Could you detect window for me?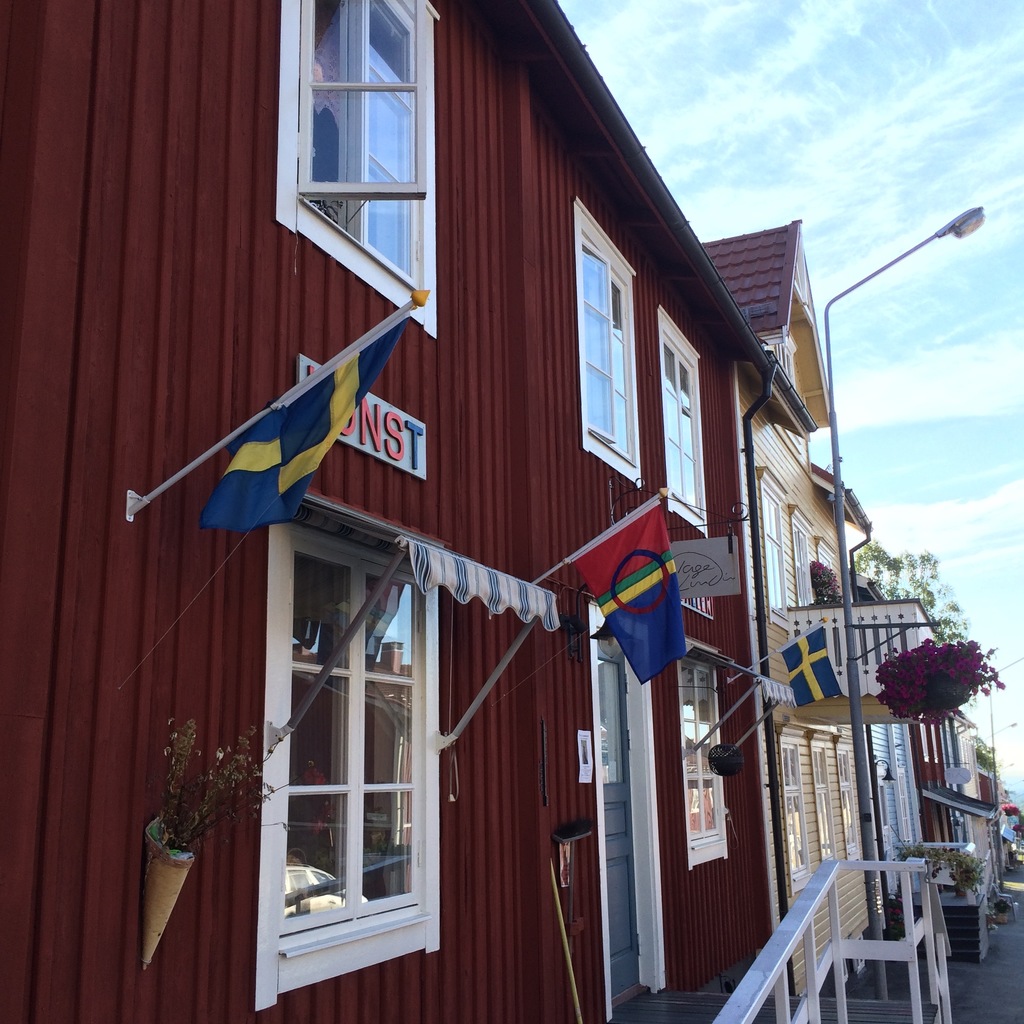
Detection result: [x1=567, y1=196, x2=648, y2=497].
